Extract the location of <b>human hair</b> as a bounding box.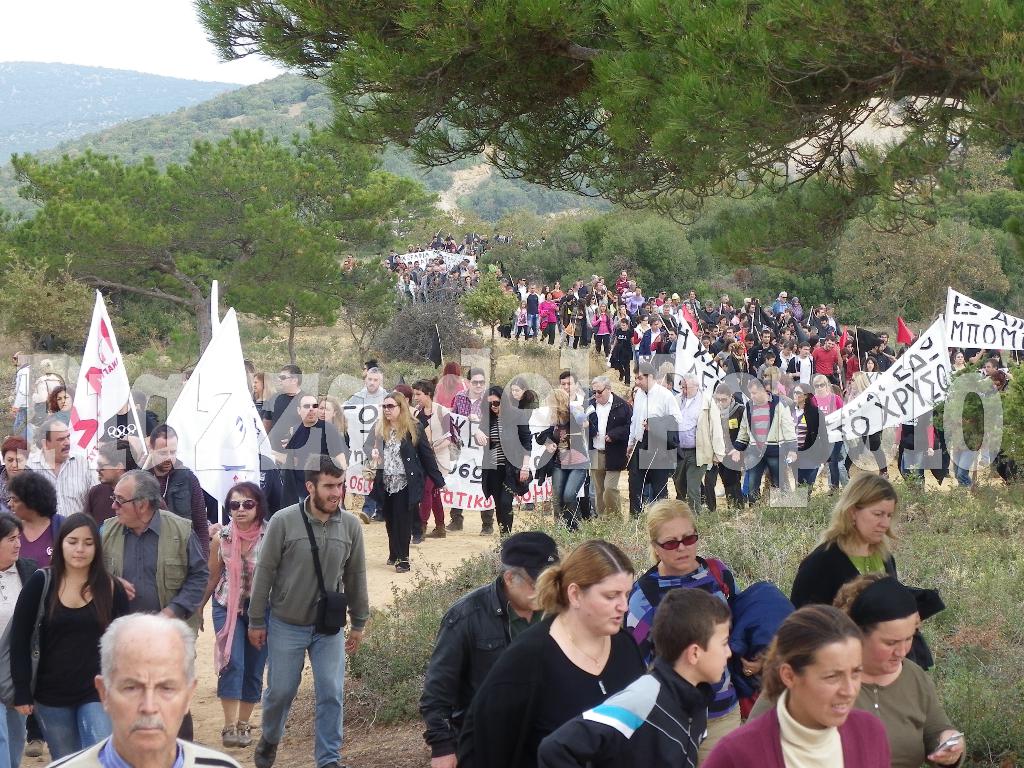
left=589, top=375, right=614, bottom=391.
